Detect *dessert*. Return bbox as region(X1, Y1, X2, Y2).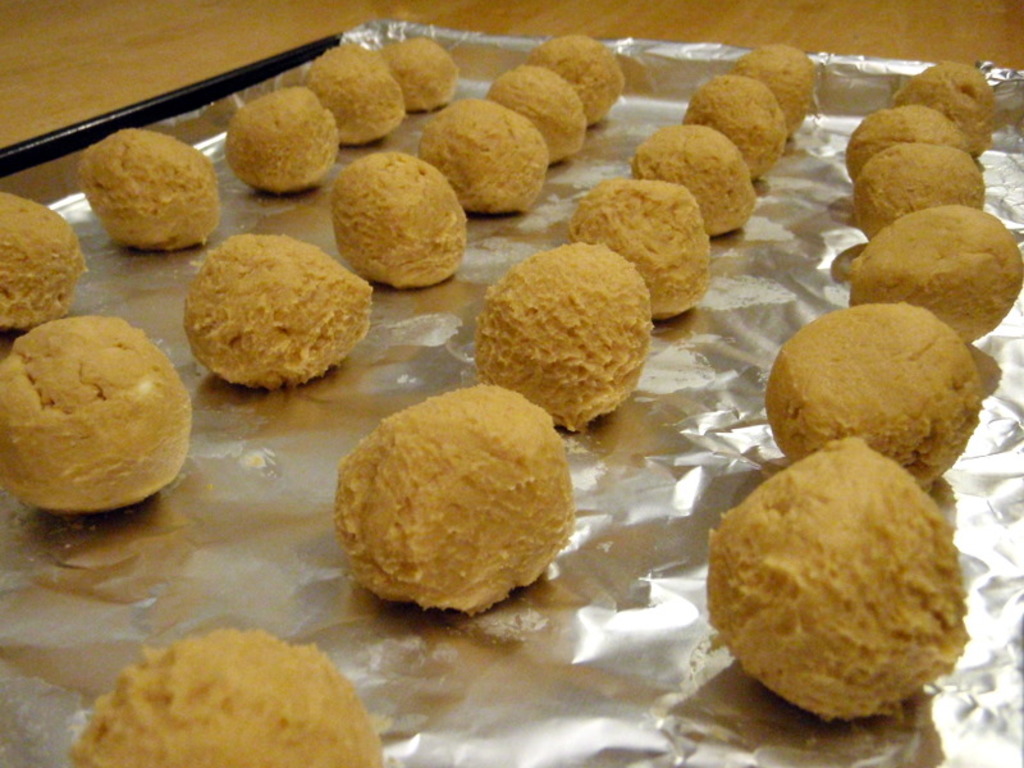
region(475, 250, 644, 433).
